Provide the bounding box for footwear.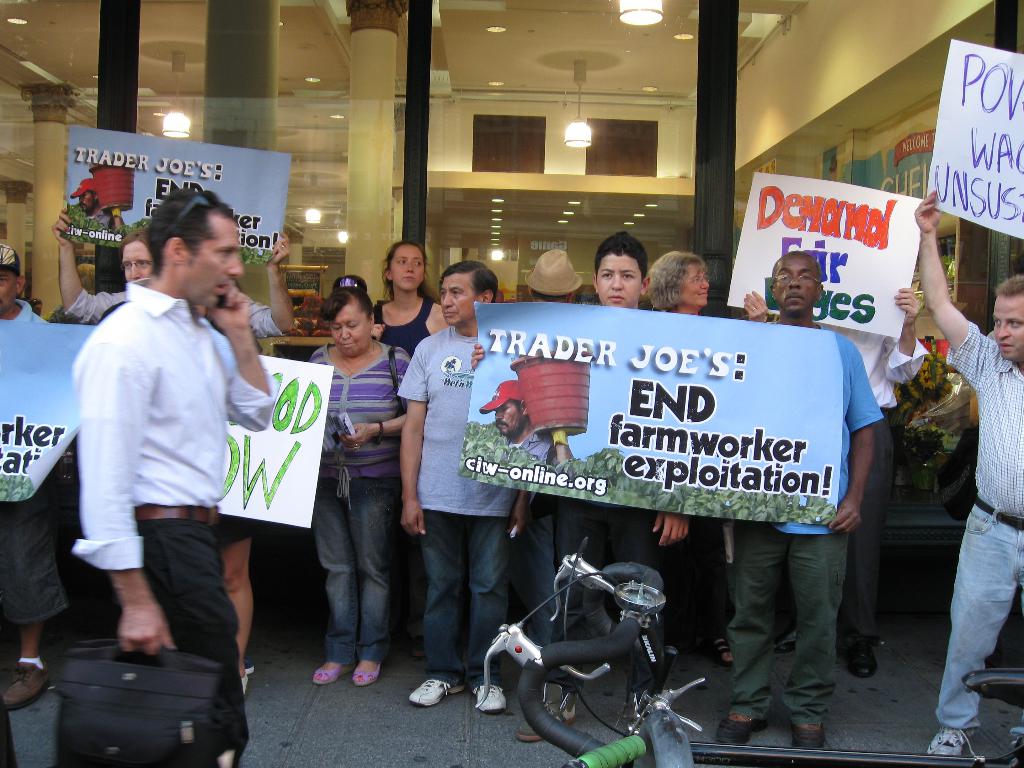
[718,710,769,748].
